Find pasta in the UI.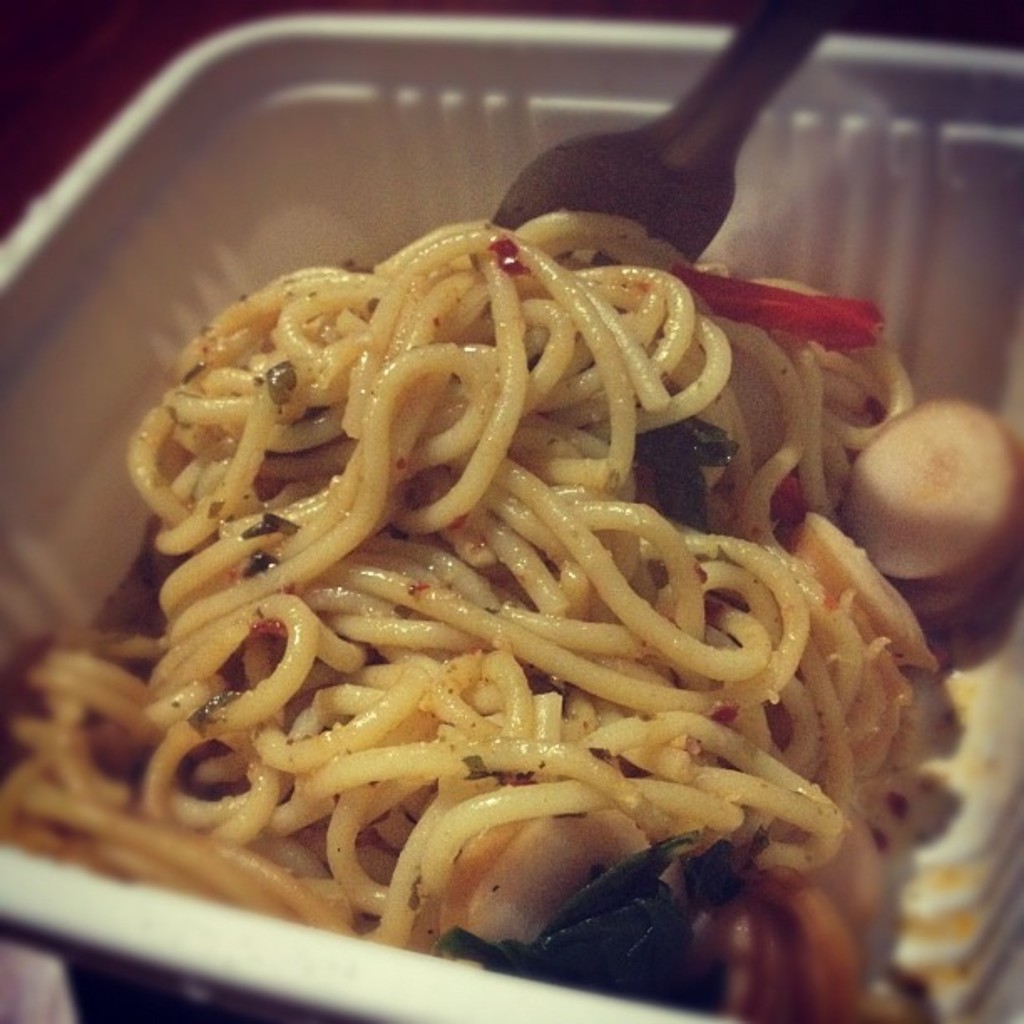
UI element at <box>70,187,915,996</box>.
